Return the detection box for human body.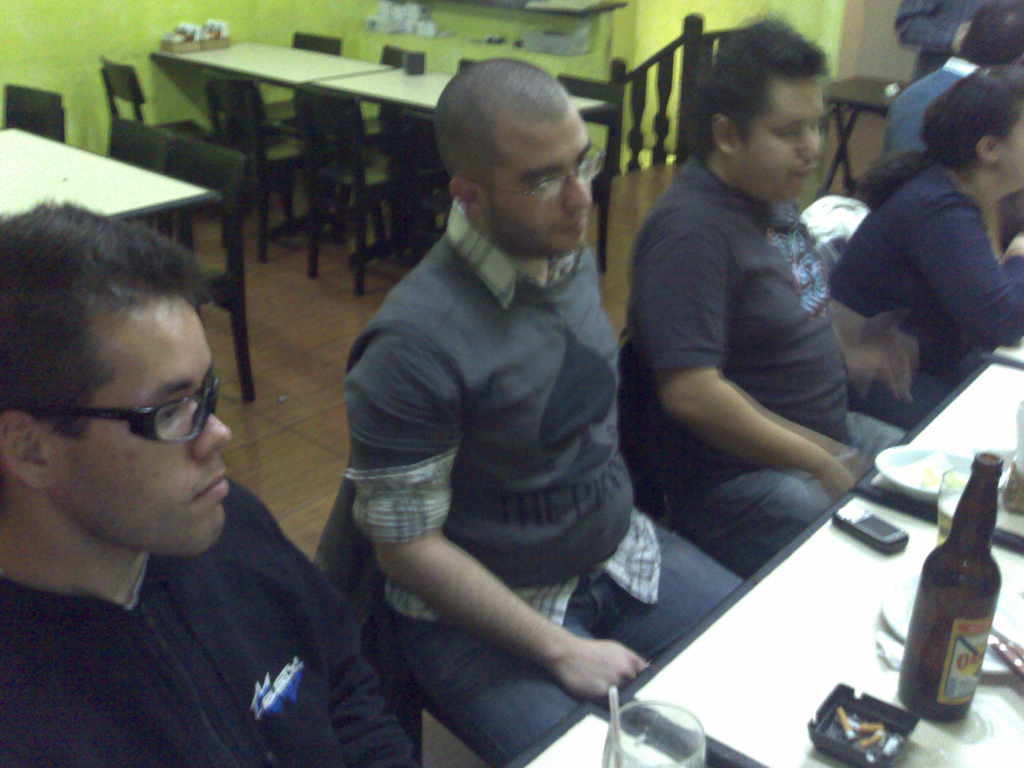
x1=620 y1=157 x2=904 y2=580.
